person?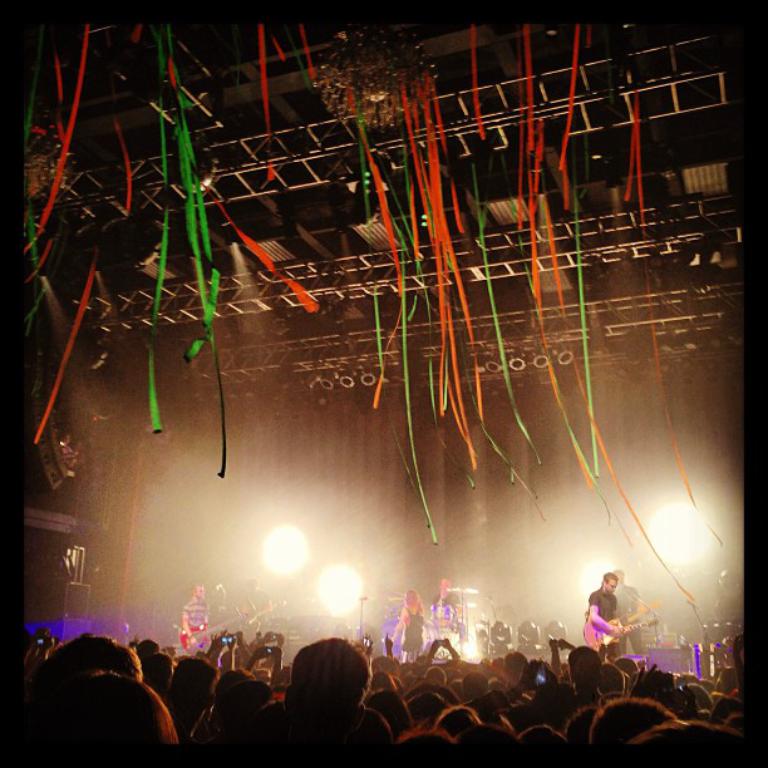
x1=176 y1=584 x2=208 y2=658
